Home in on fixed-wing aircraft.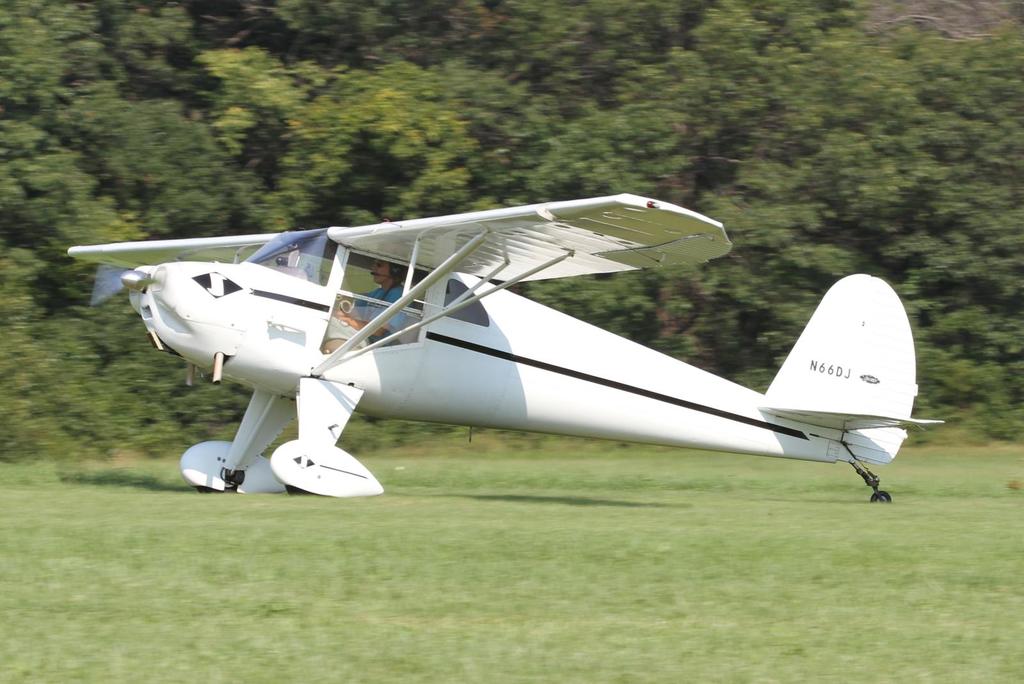
Homed in at select_region(40, 194, 955, 520).
